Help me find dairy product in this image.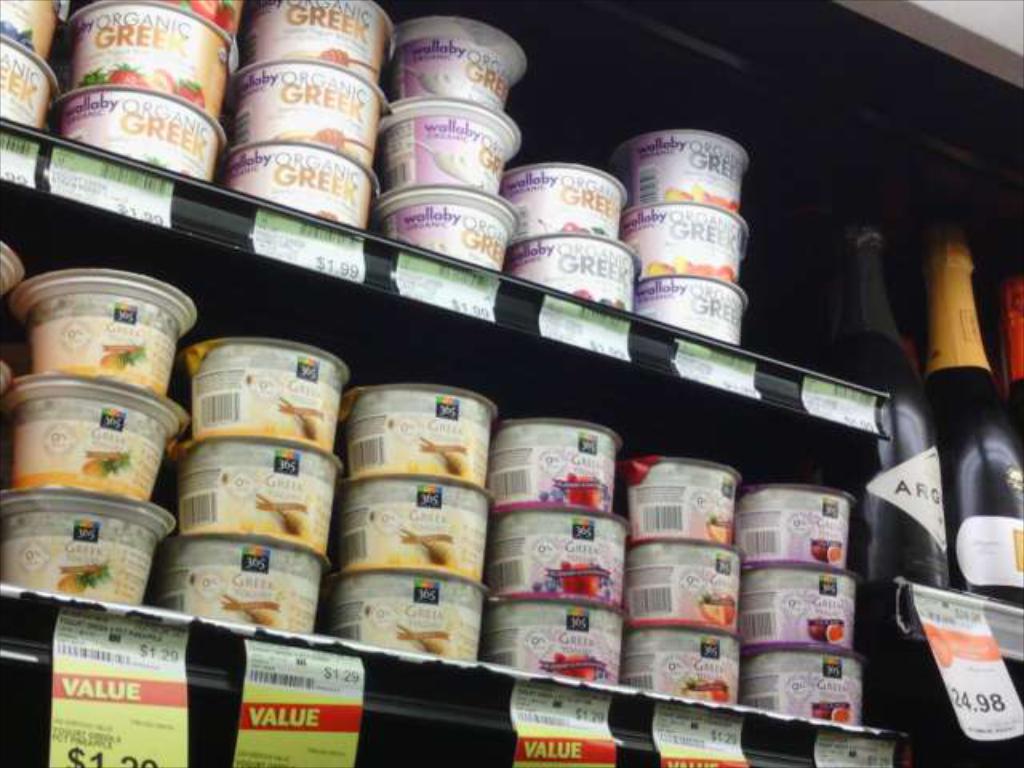
Found it: (x1=749, y1=568, x2=861, y2=638).
